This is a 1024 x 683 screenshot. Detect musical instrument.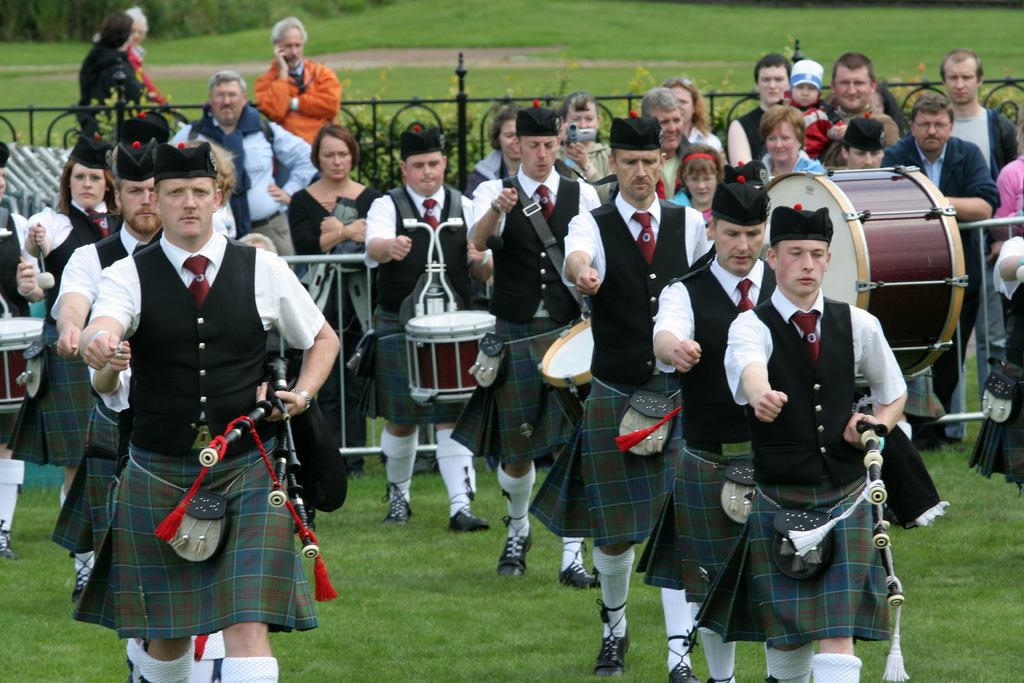
<region>0, 309, 45, 416</region>.
